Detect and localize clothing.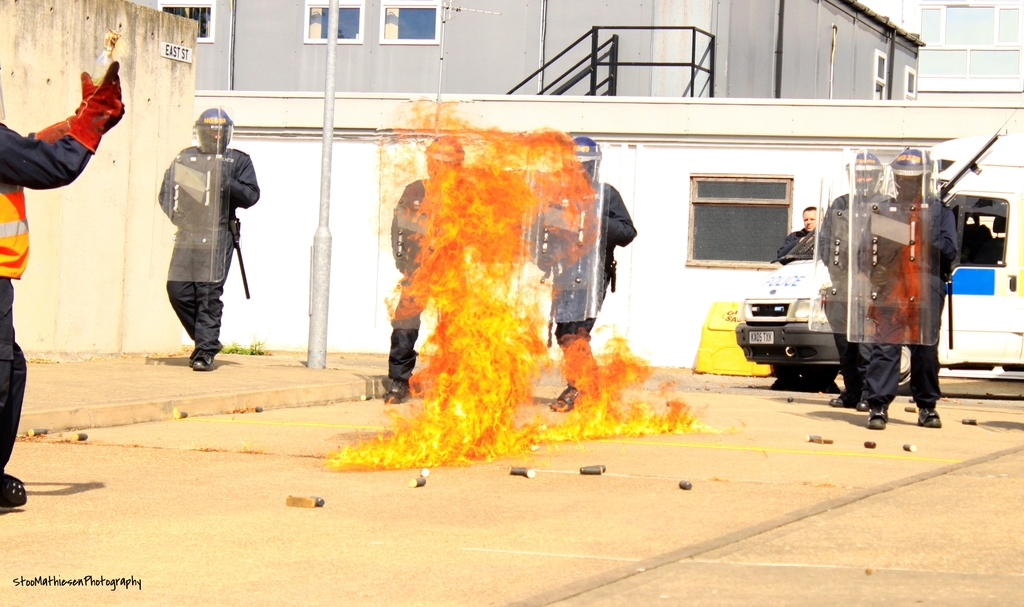
Localized at rect(134, 129, 237, 359).
